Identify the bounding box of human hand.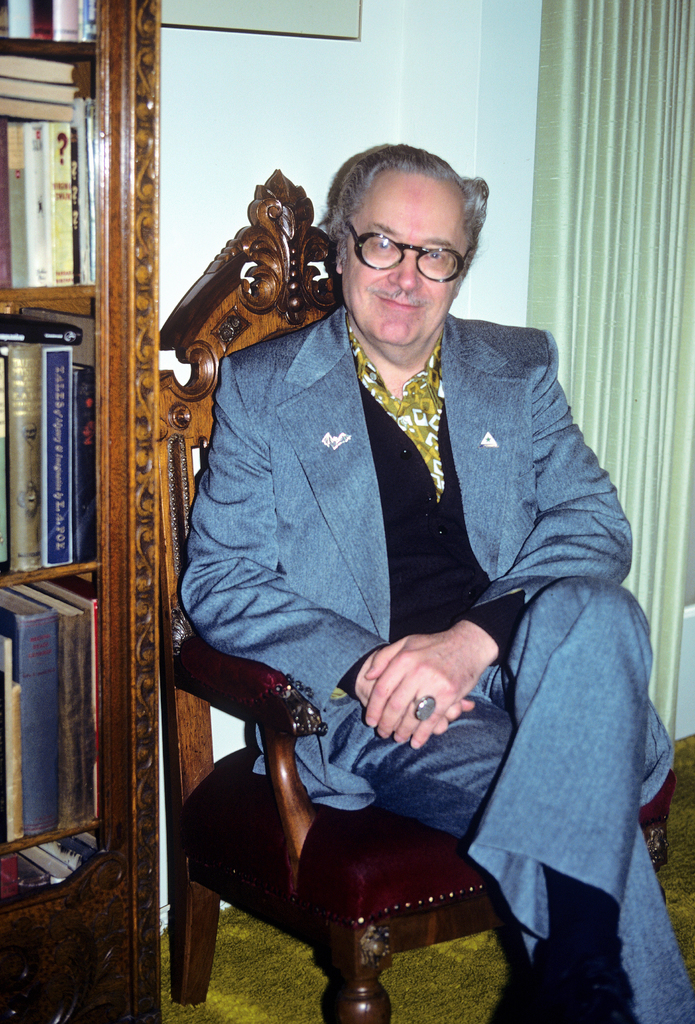
(left=358, top=628, right=484, bottom=749).
